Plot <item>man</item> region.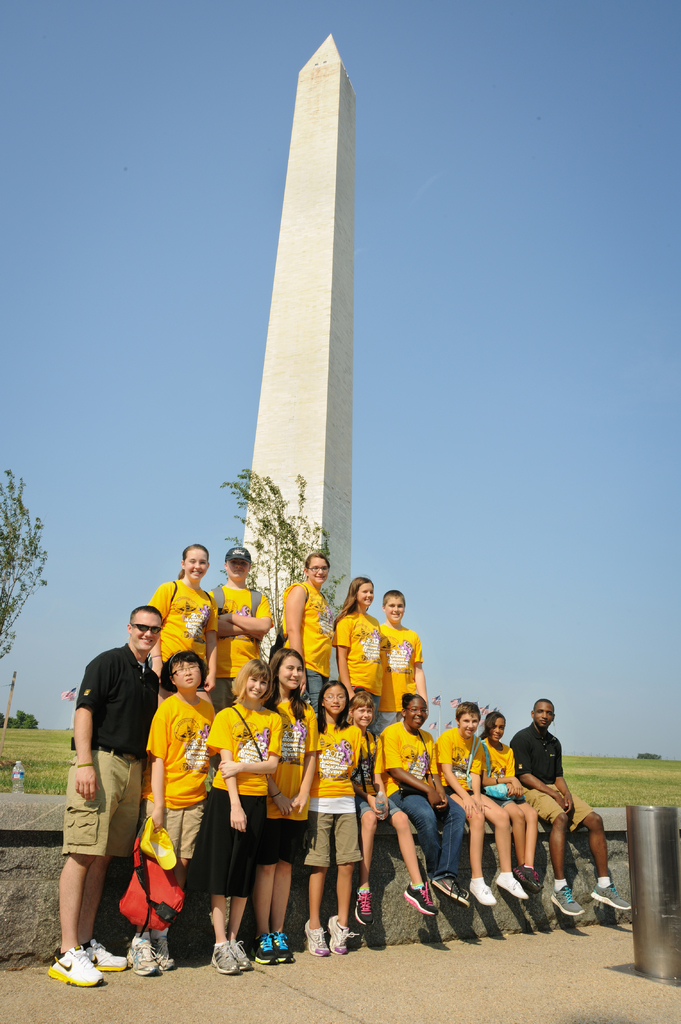
Plotted at (54, 621, 157, 959).
